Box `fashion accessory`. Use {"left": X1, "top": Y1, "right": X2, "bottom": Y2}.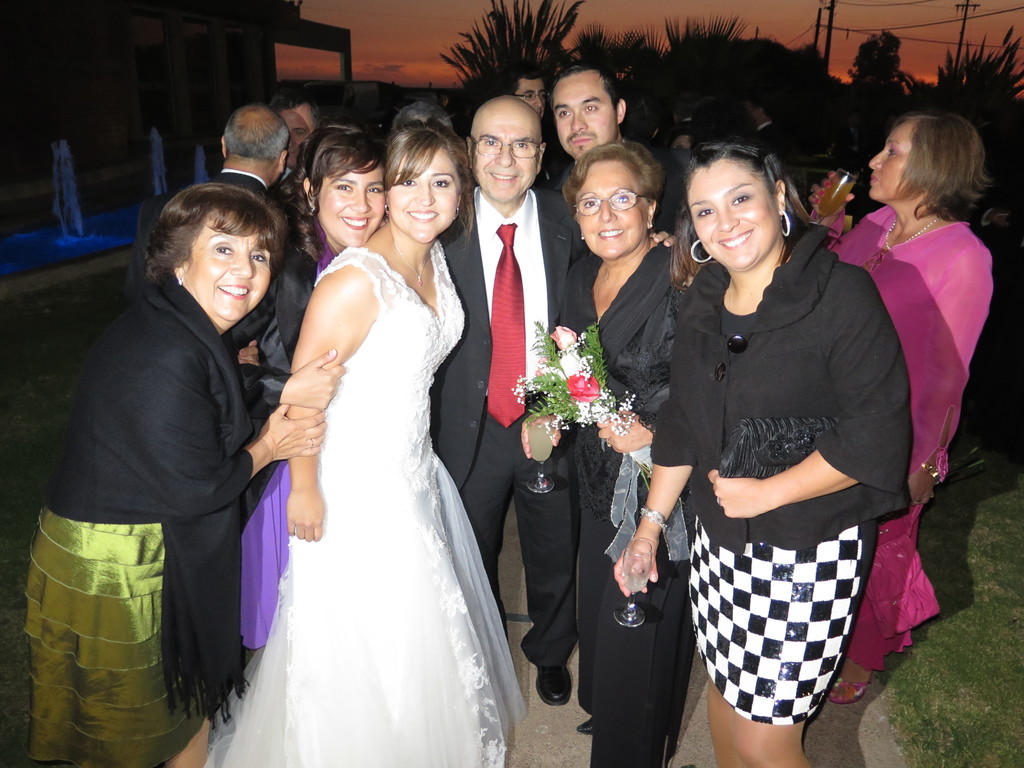
{"left": 396, "top": 239, "right": 427, "bottom": 285}.
